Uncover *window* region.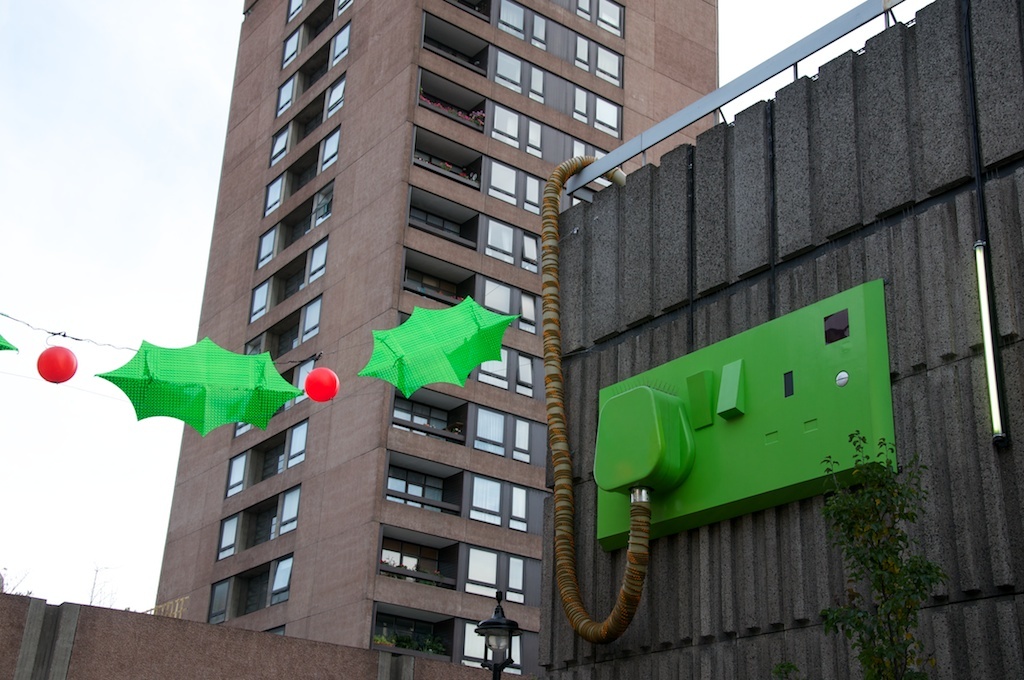
Uncovered: <box>372,526,446,594</box>.
